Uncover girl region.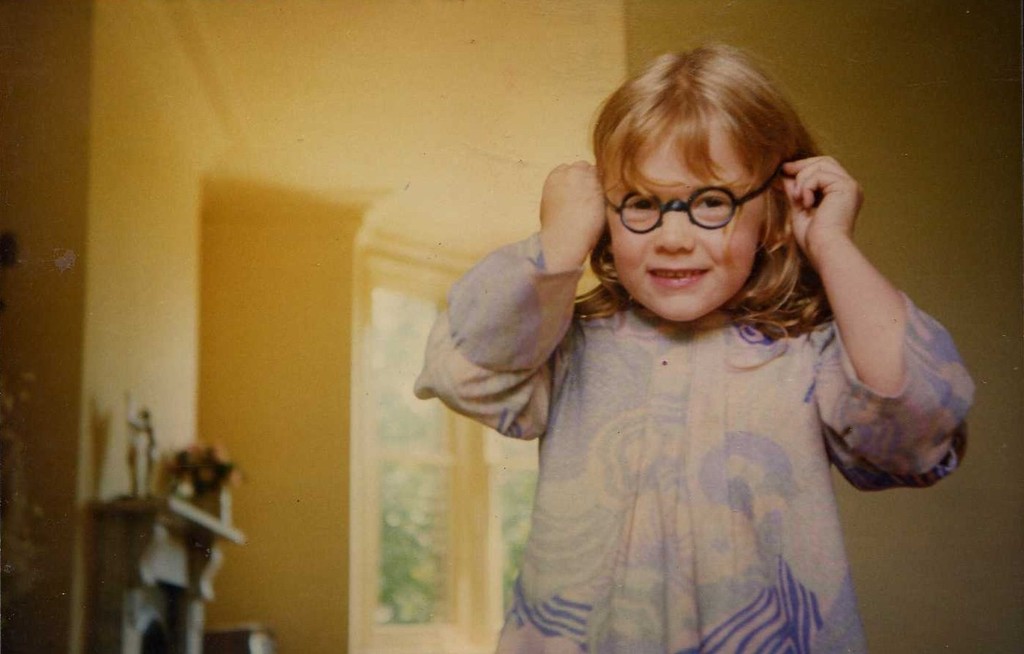
Uncovered: 415/40/975/650.
